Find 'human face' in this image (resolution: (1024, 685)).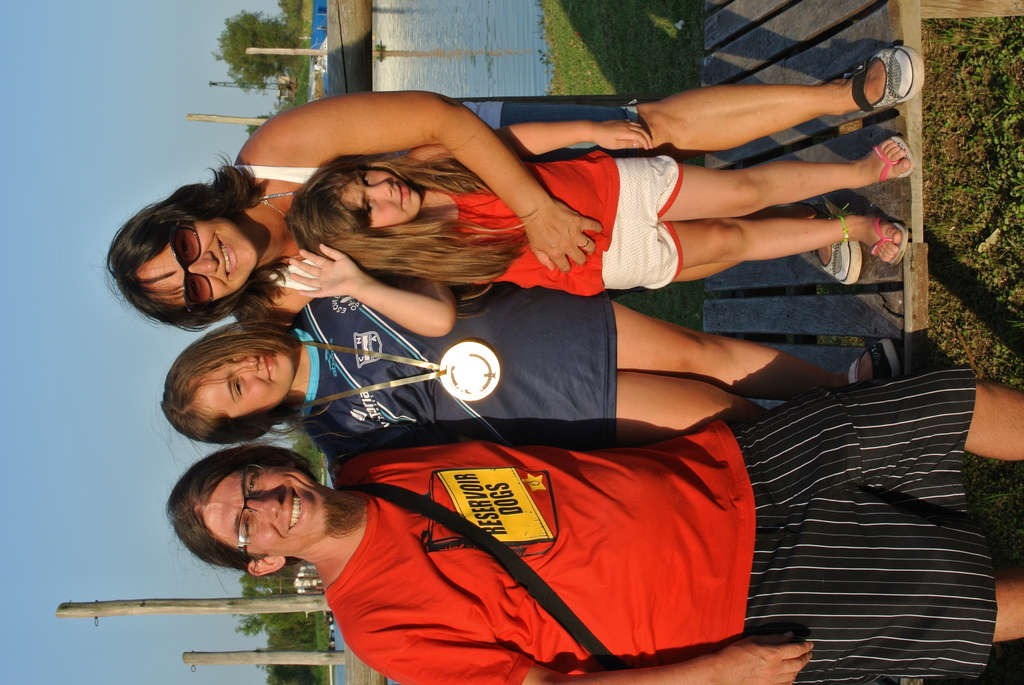
crop(342, 169, 419, 229).
